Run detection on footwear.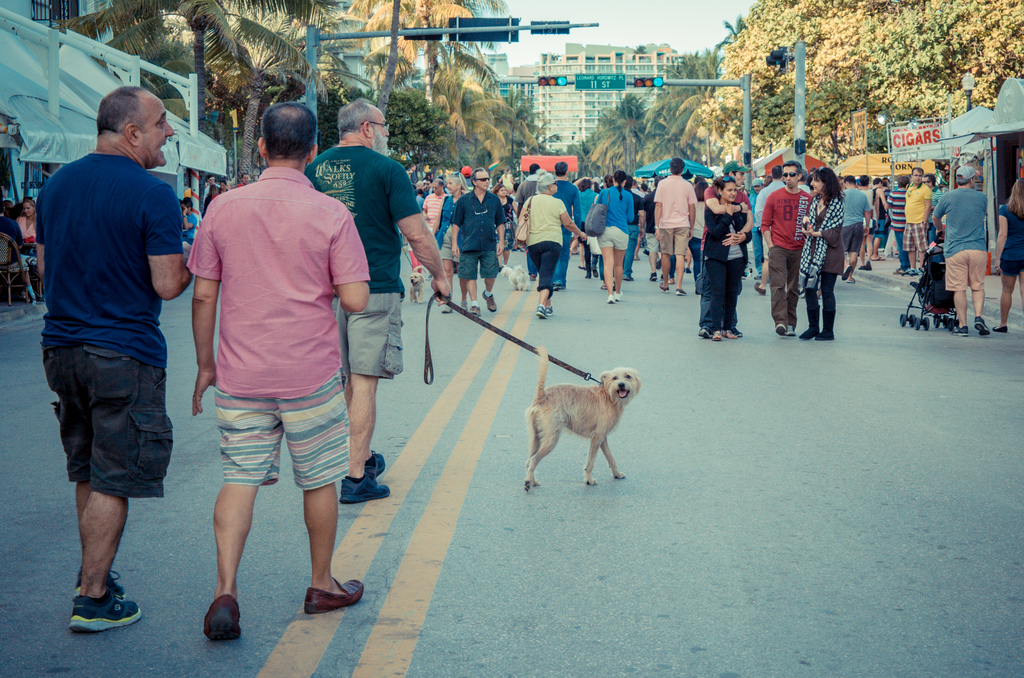
Result: x1=846, y1=277, x2=856, y2=281.
